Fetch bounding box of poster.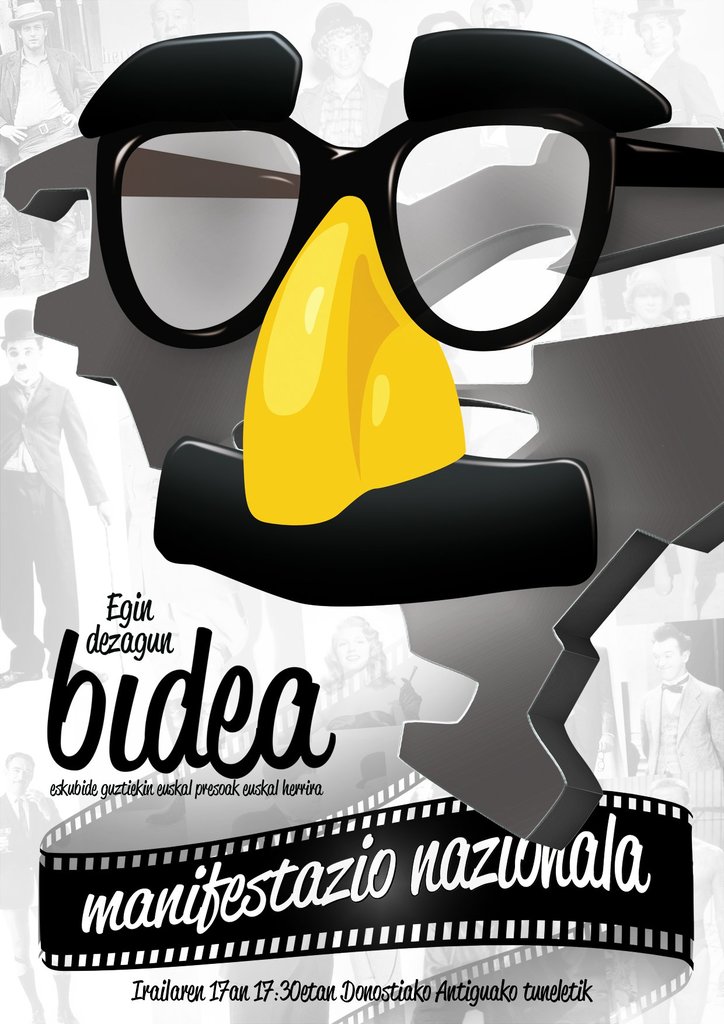
Bbox: bbox=(0, 0, 723, 1023).
